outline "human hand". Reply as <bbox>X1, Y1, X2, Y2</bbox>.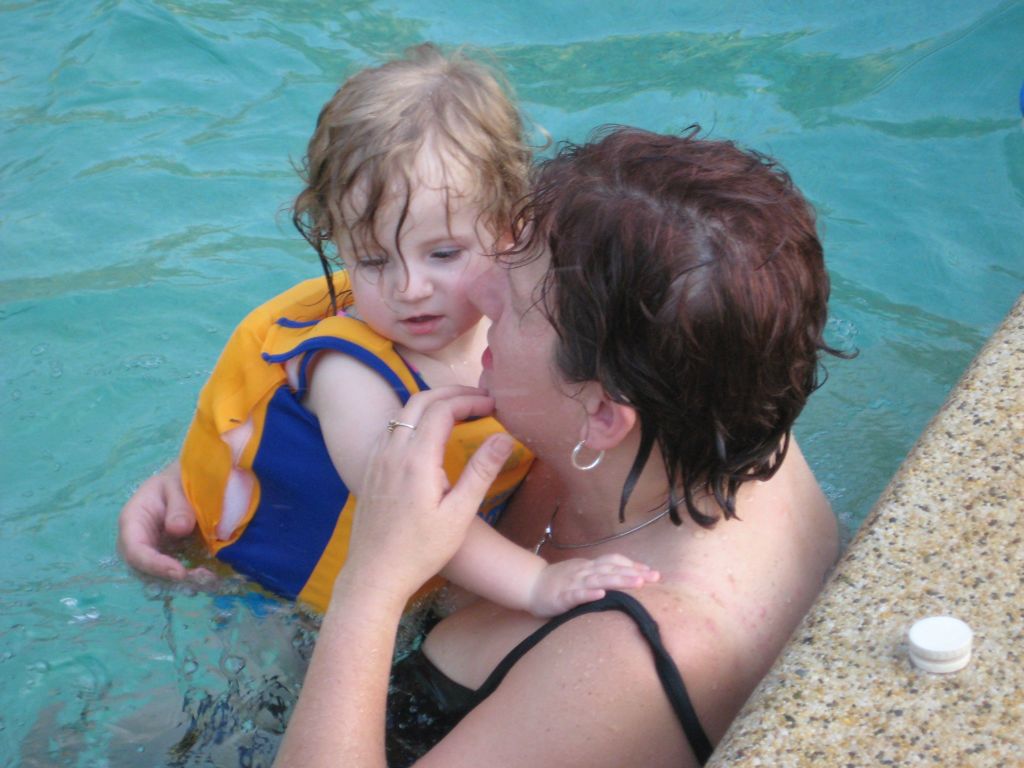
<bbox>529, 553, 660, 618</bbox>.
